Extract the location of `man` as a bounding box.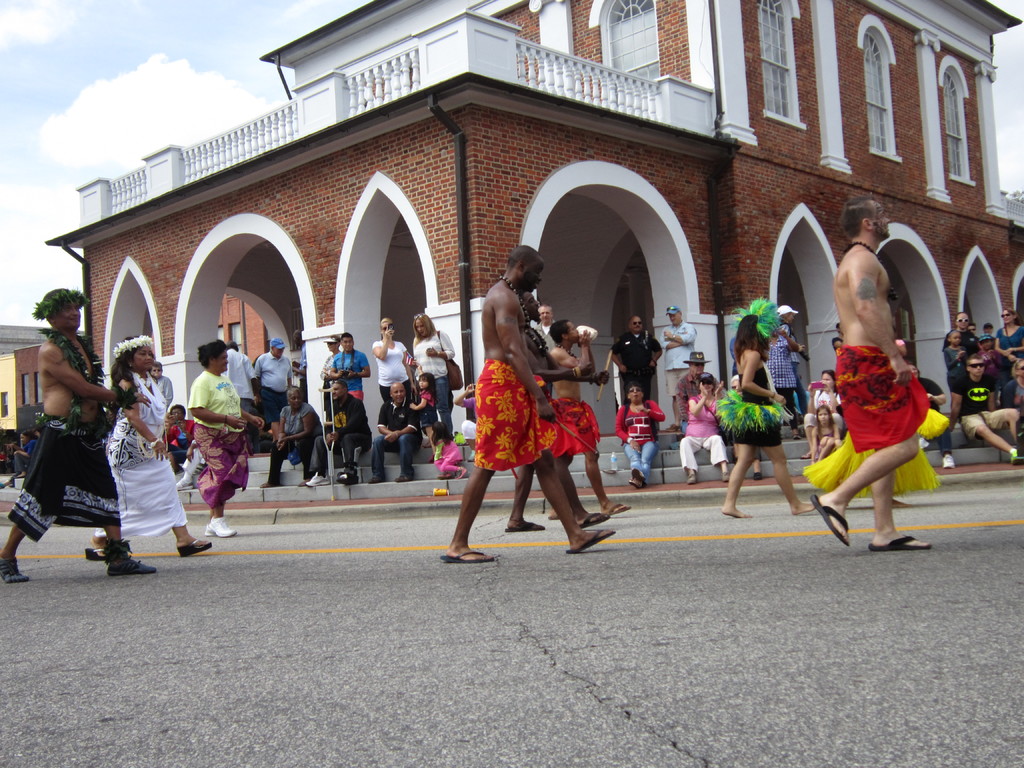
437,246,620,572.
